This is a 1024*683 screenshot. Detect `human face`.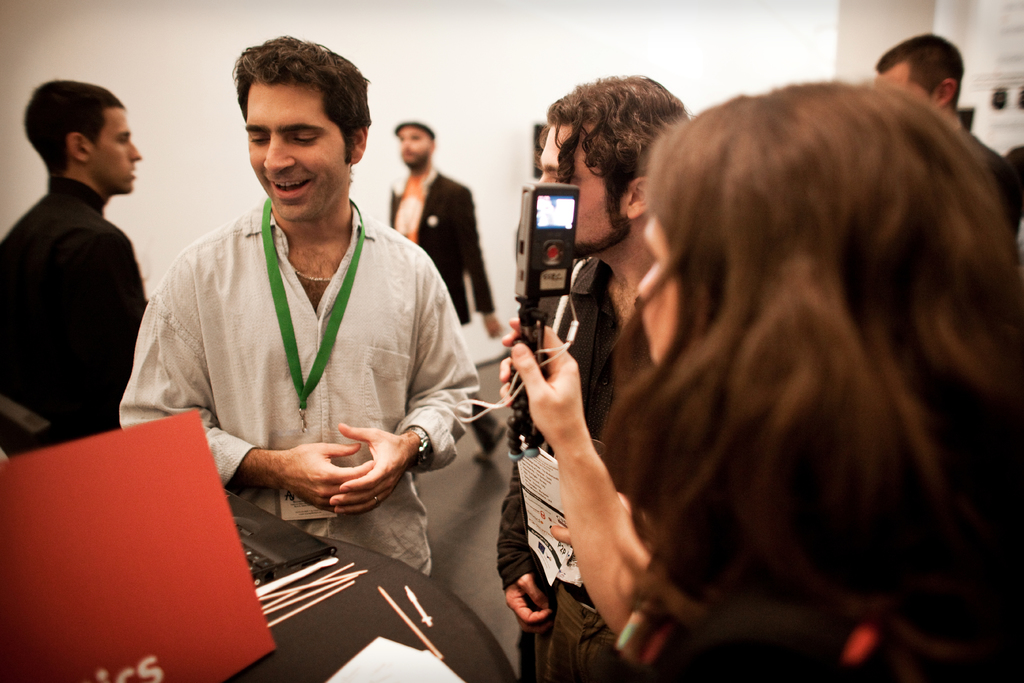
x1=81, y1=103, x2=143, y2=194.
